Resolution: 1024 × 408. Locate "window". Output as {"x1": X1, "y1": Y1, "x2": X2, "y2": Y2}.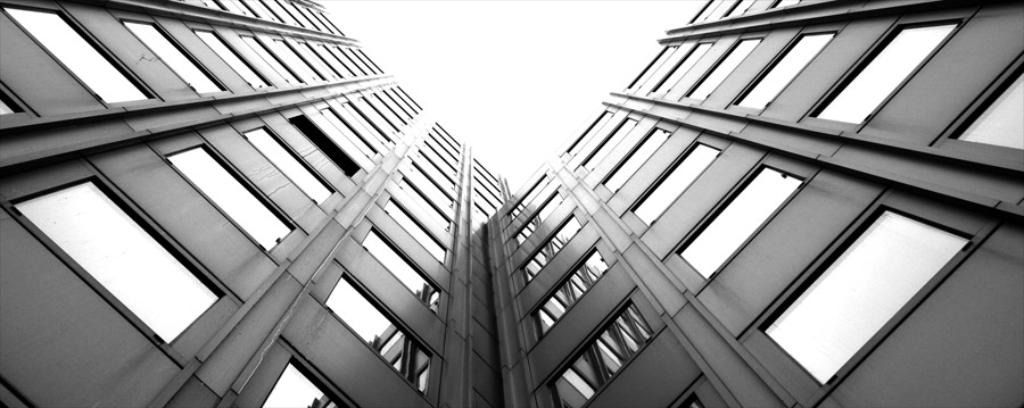
{"x1": 558, "y1": 105, "x2": 618, "y2": 160}.
